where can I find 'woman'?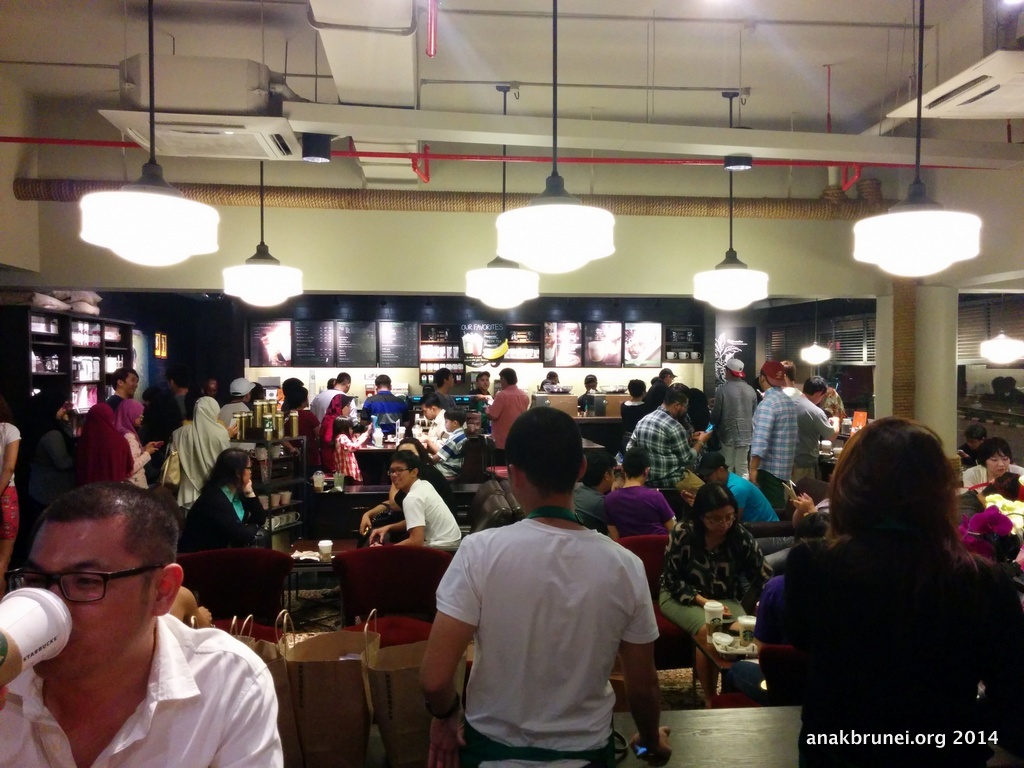
You can find it at bbox=[164, 394, 228, 513].
